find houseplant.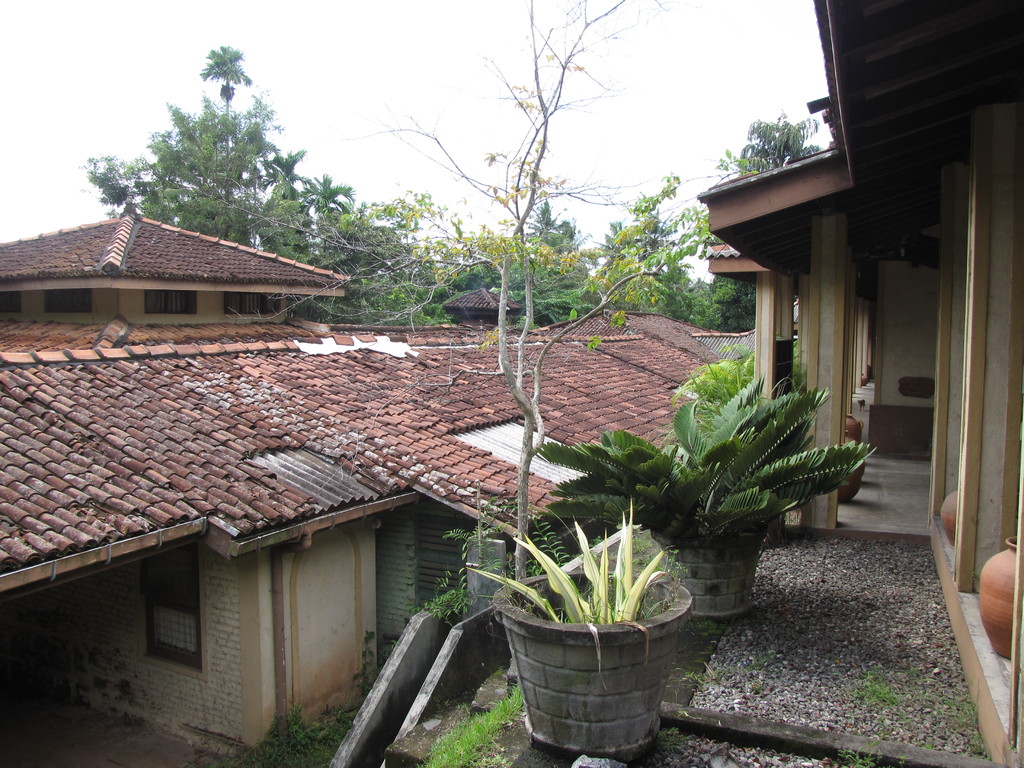
region(530, 380, 874, 623).
